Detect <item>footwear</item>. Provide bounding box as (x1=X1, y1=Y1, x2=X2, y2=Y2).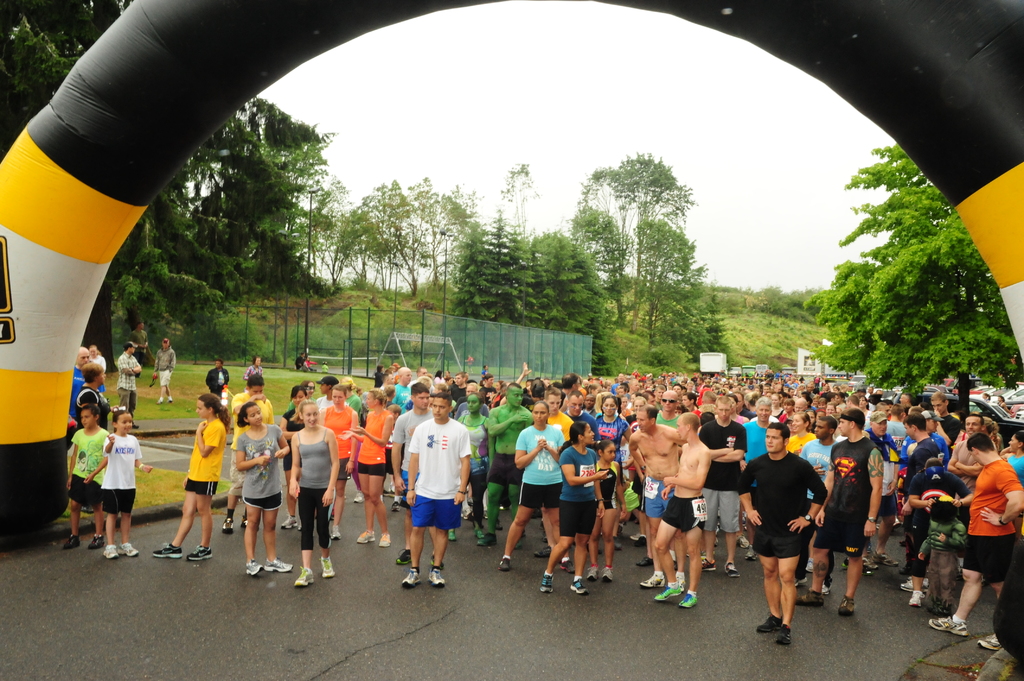
(x1=560, y1=559, x2=574, y2=576).
